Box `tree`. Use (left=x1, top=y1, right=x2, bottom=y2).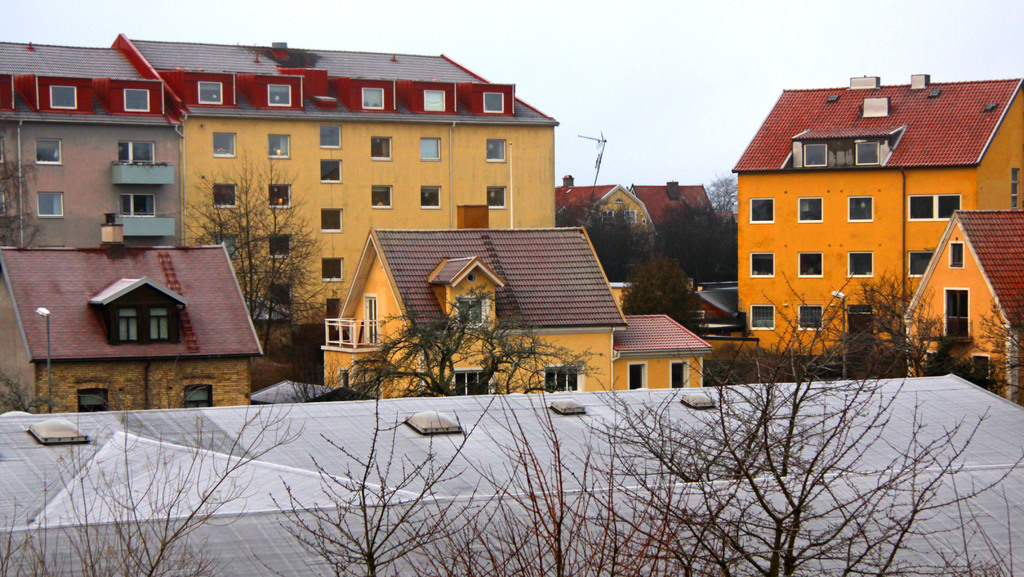
(left=371, top=263, right=632, bottom=576).
